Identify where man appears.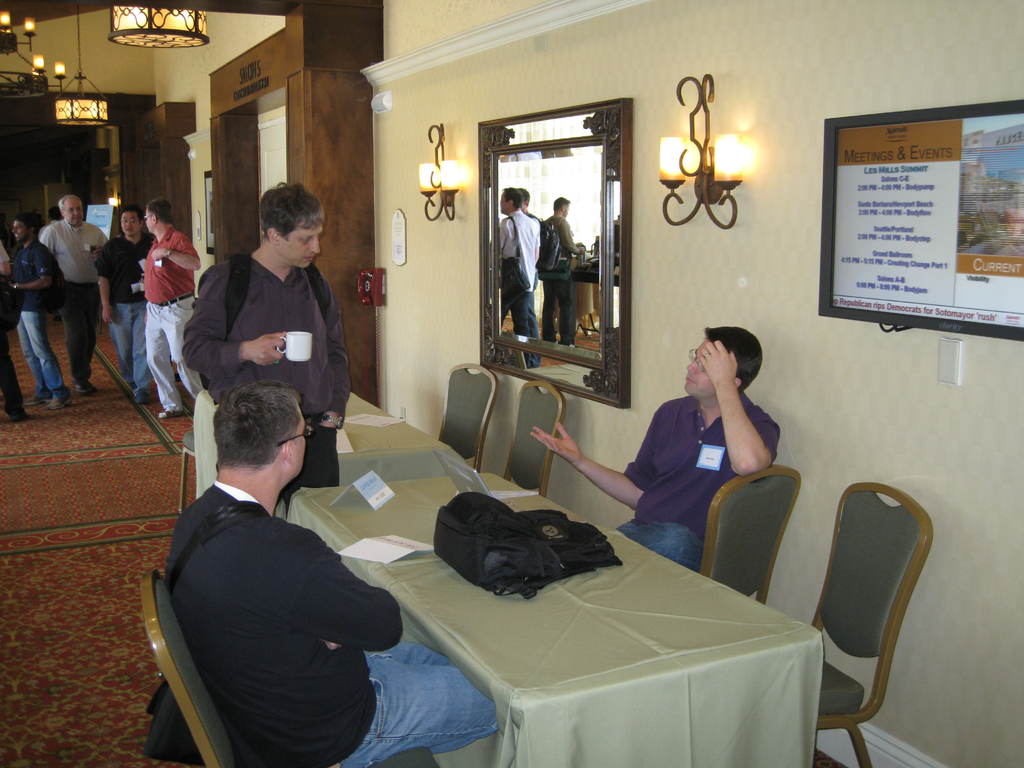
Appears at <box>526,328,779,575</box>.
